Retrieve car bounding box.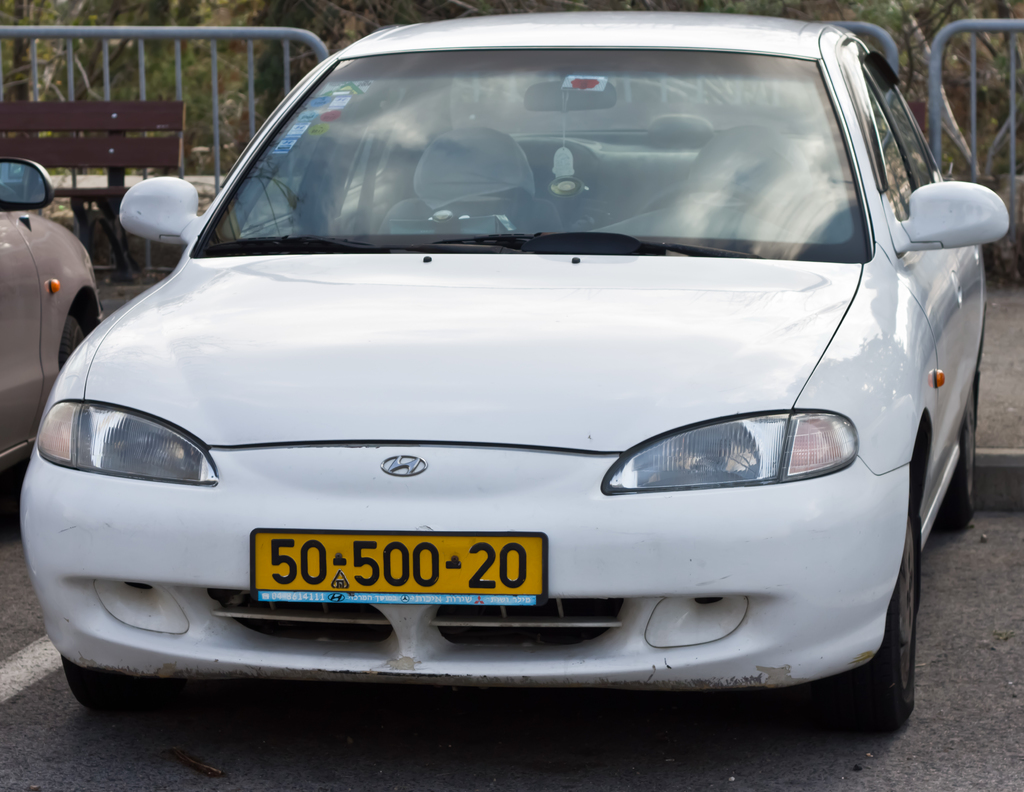
Bounding box: box(0, 154, 104, 480).
